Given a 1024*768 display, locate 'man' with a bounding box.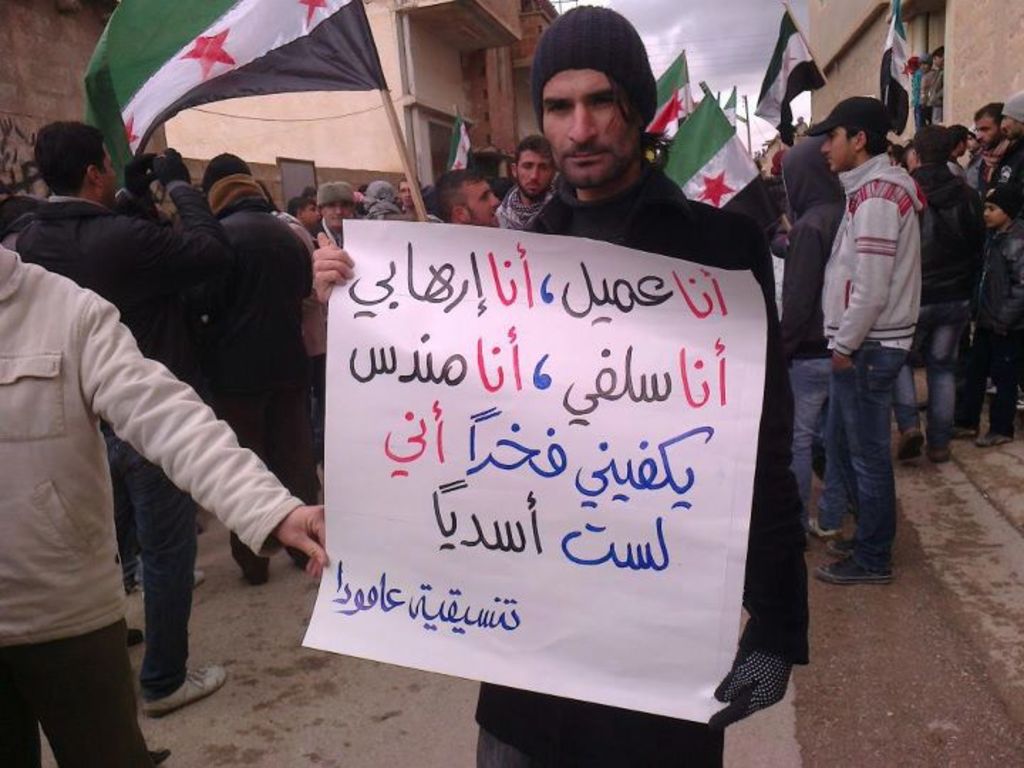
Located: x1=319 y1=182 x2=366 y2=263.
